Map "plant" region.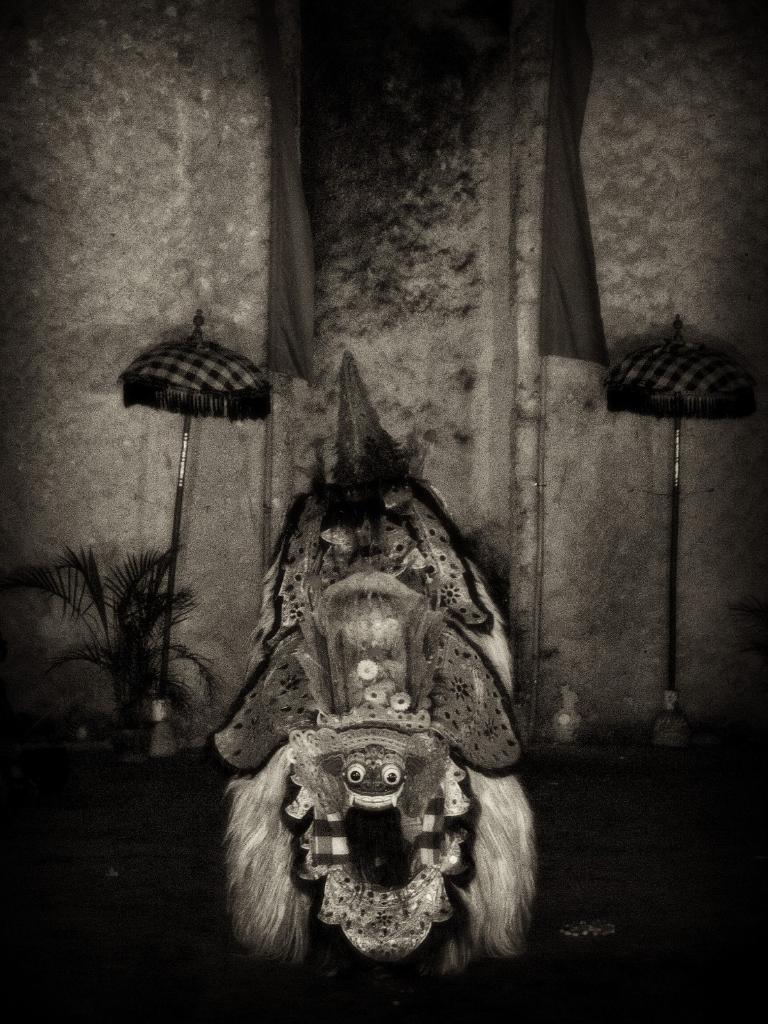
Mapped to x1=0 y1=543 x2=217 y2=742.
